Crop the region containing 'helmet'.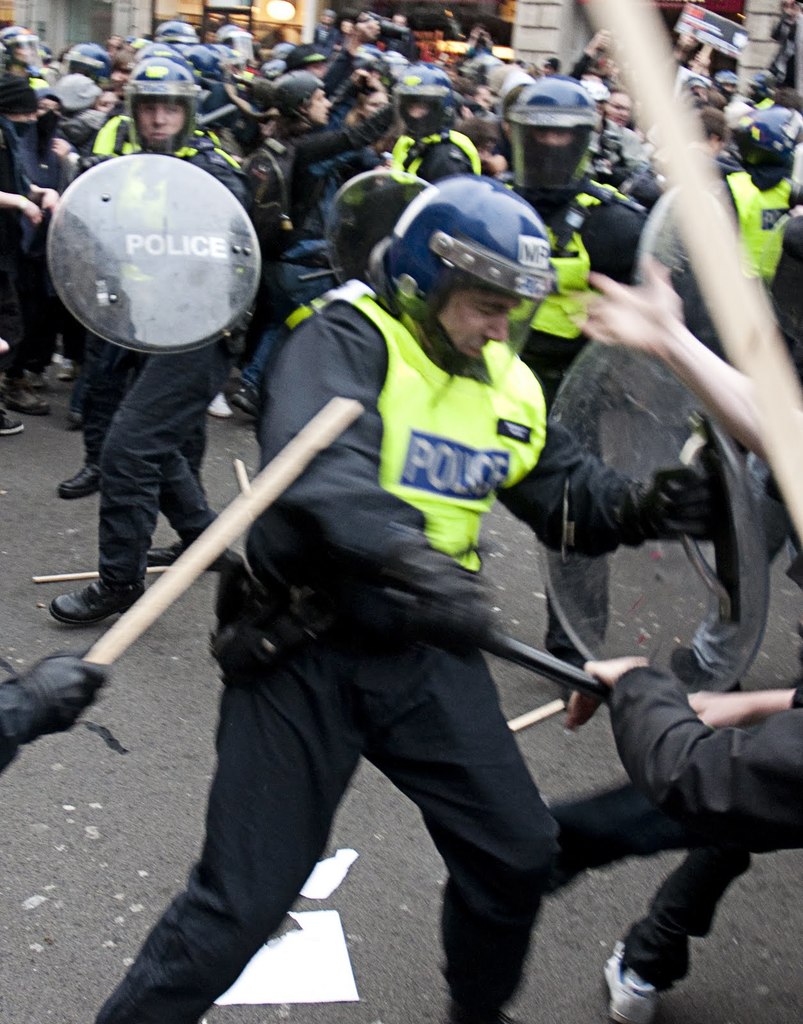
Crop region: l=383, t=171, r=556, b=369.
